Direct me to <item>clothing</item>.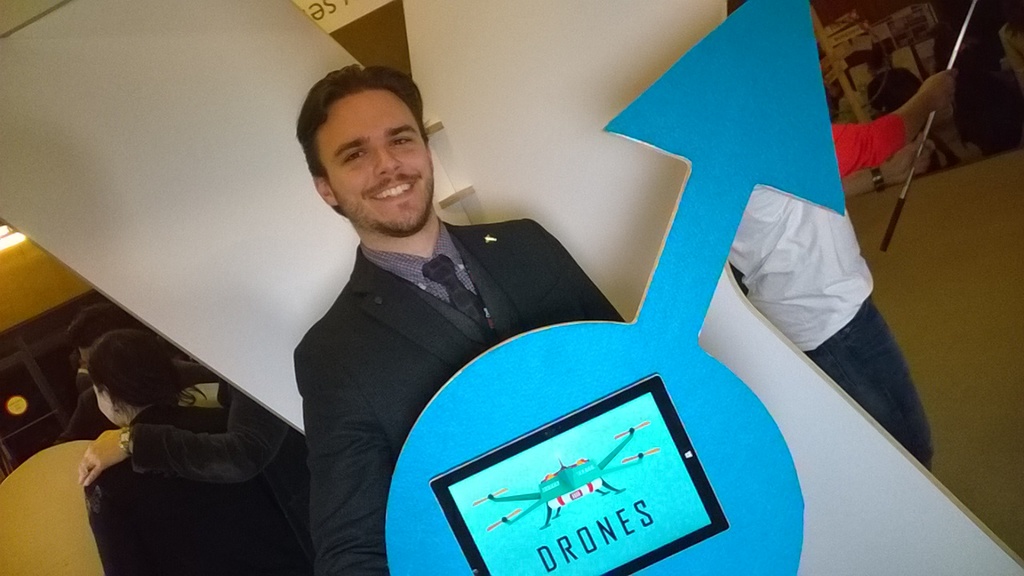
Direction: crop(129, 381, 294, 469).
